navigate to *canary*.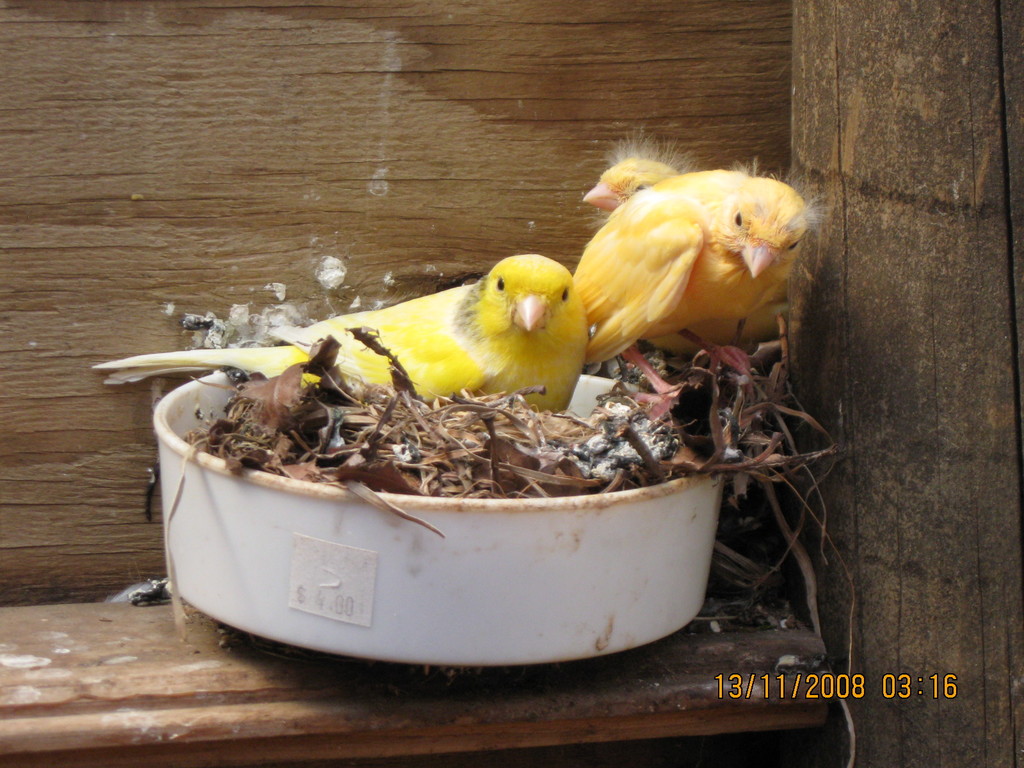
Navigation target: Rect(579, 134, 788, 359).
